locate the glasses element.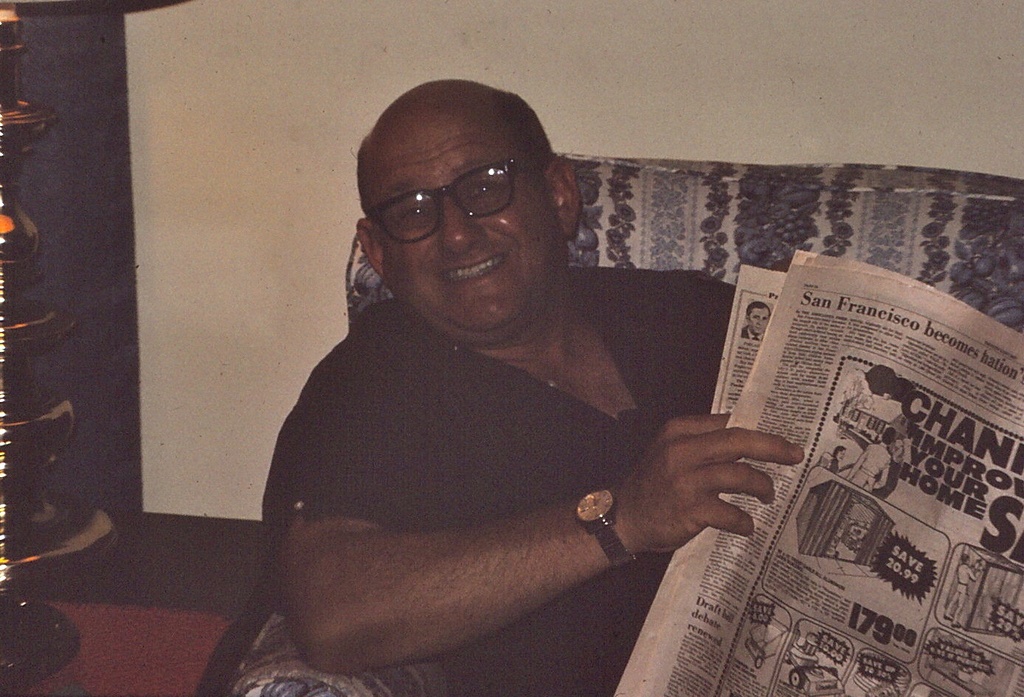
Element bbox: 364:156:559:240.
